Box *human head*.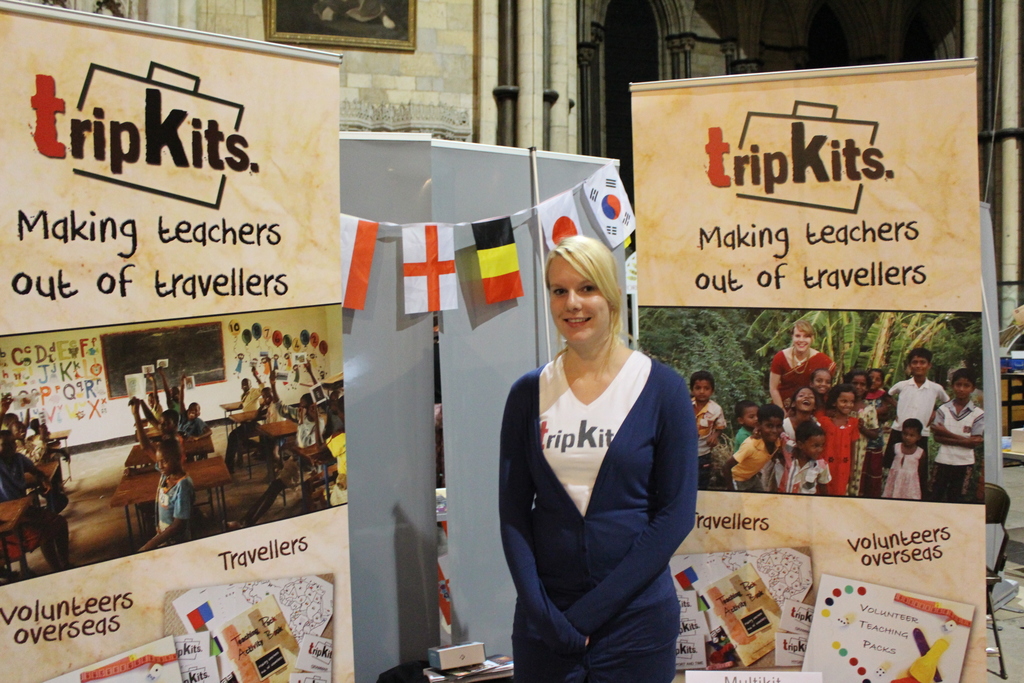
left=796, top=386, right=814, bottom=411.
